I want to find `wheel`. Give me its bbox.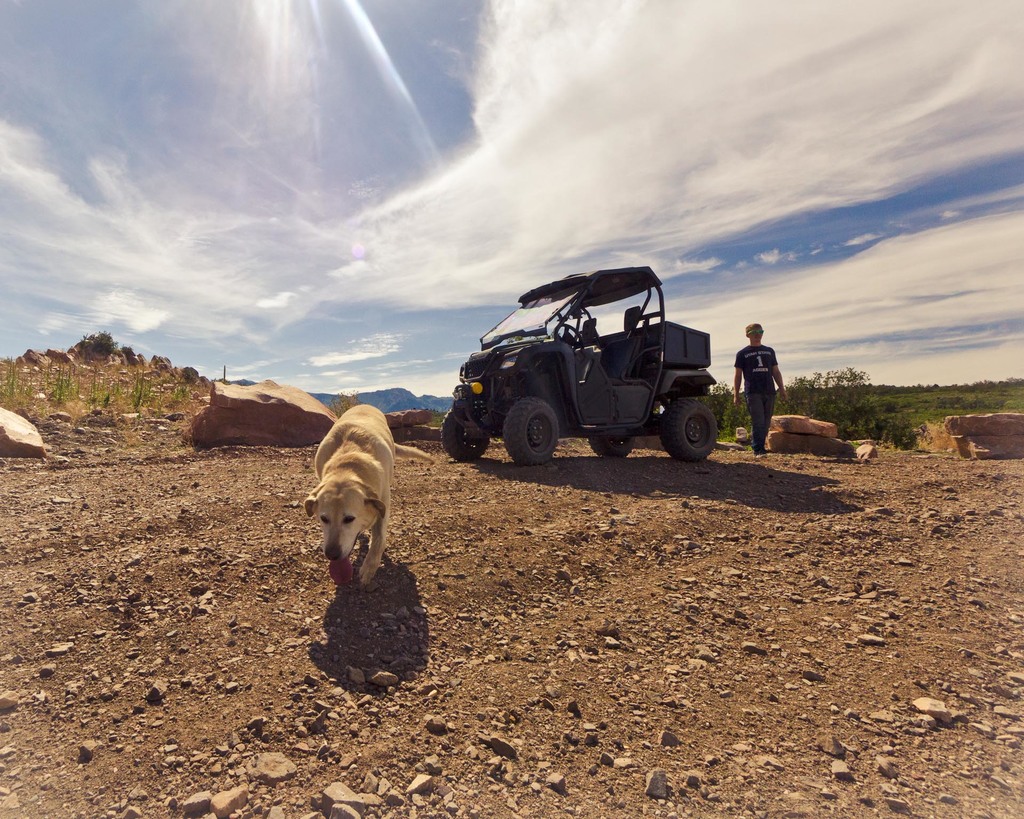
{"left": 556, "top": 324, "right": 580, "bottom": 350}.
